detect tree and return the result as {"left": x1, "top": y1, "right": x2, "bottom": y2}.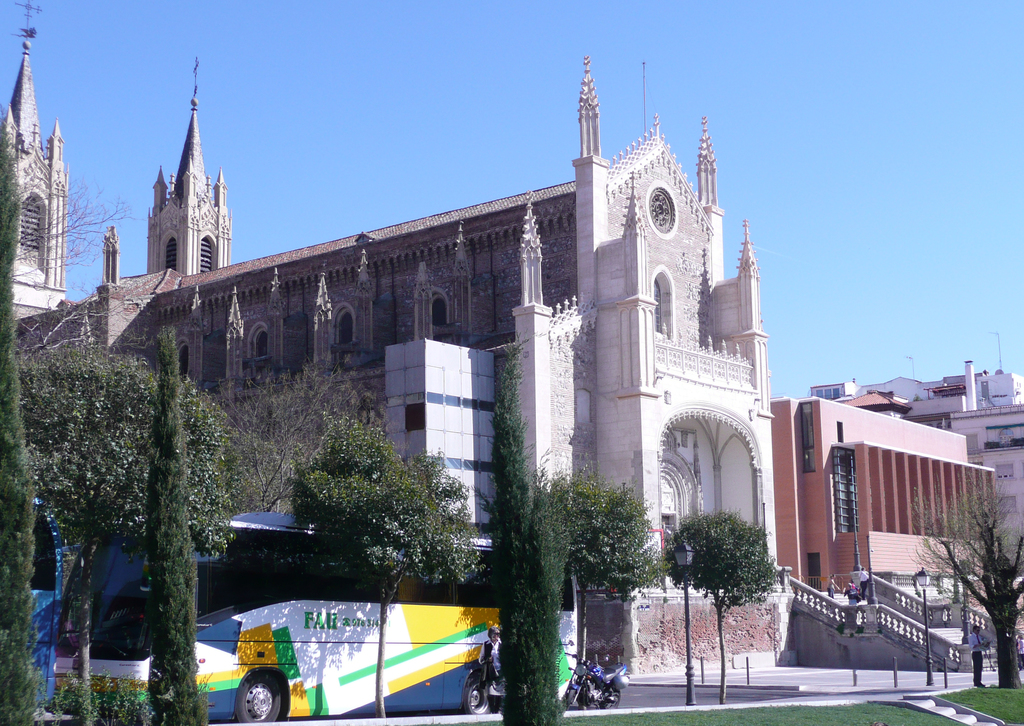
{"left": 287, "top": 403, "right": 490, "bottom": 713}.
